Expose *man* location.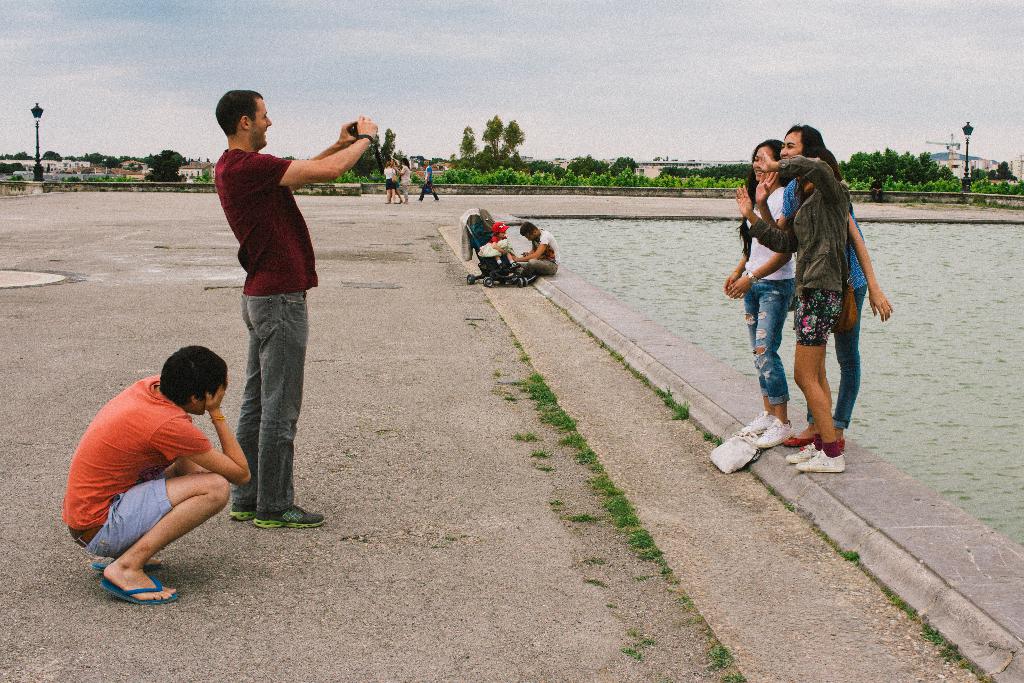
Exposed at box=[202, 86, 363, 528].
